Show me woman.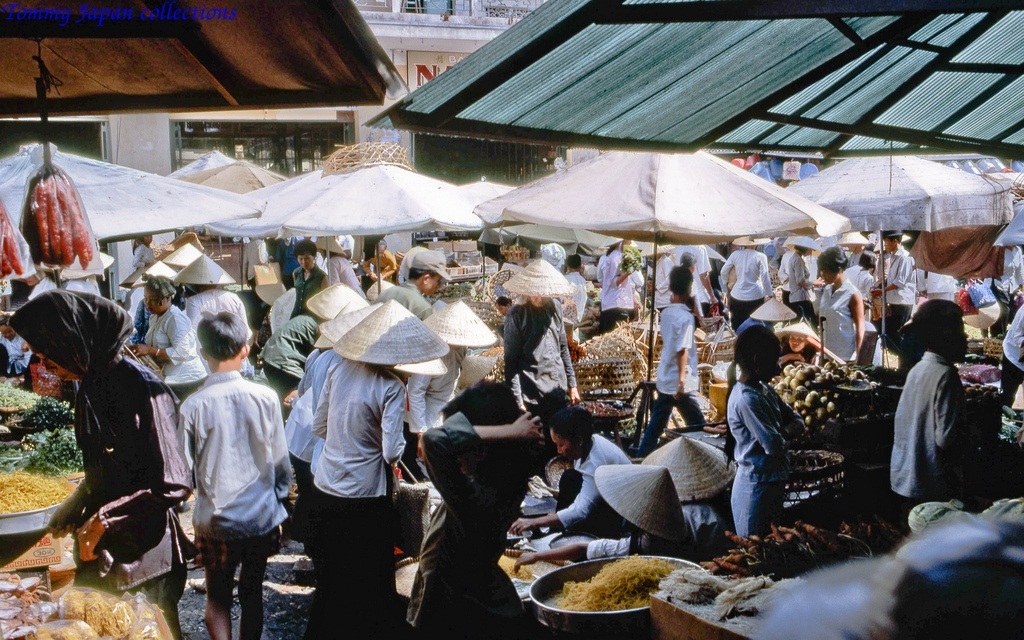
woman is here: crop(130, 272, 204, 417).
